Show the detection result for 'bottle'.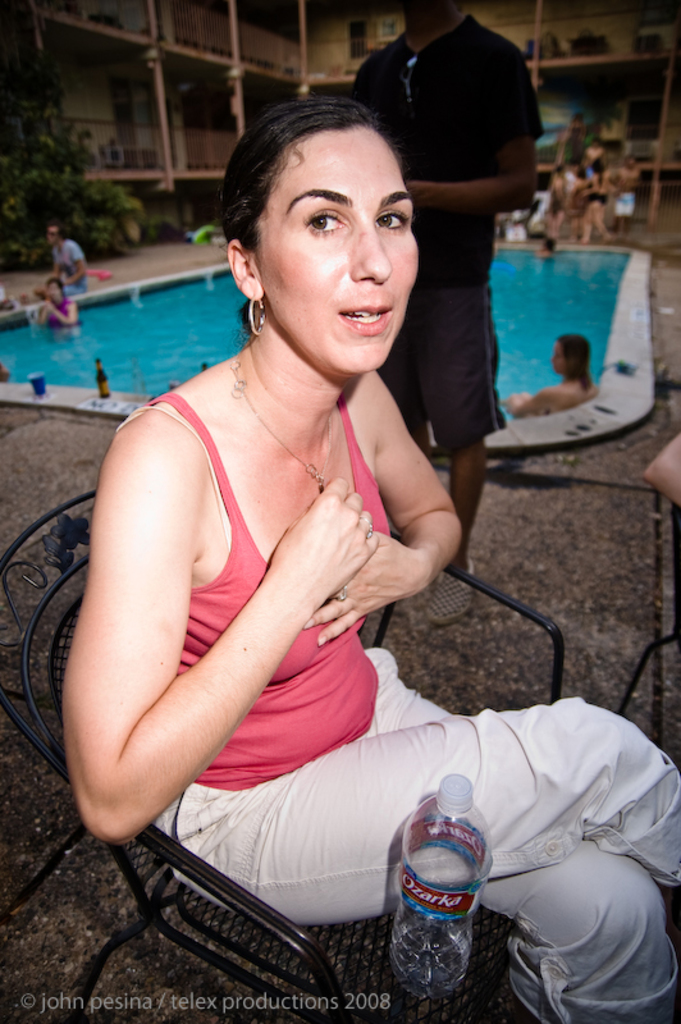
bbox=(389, 771, 483, 1004).
